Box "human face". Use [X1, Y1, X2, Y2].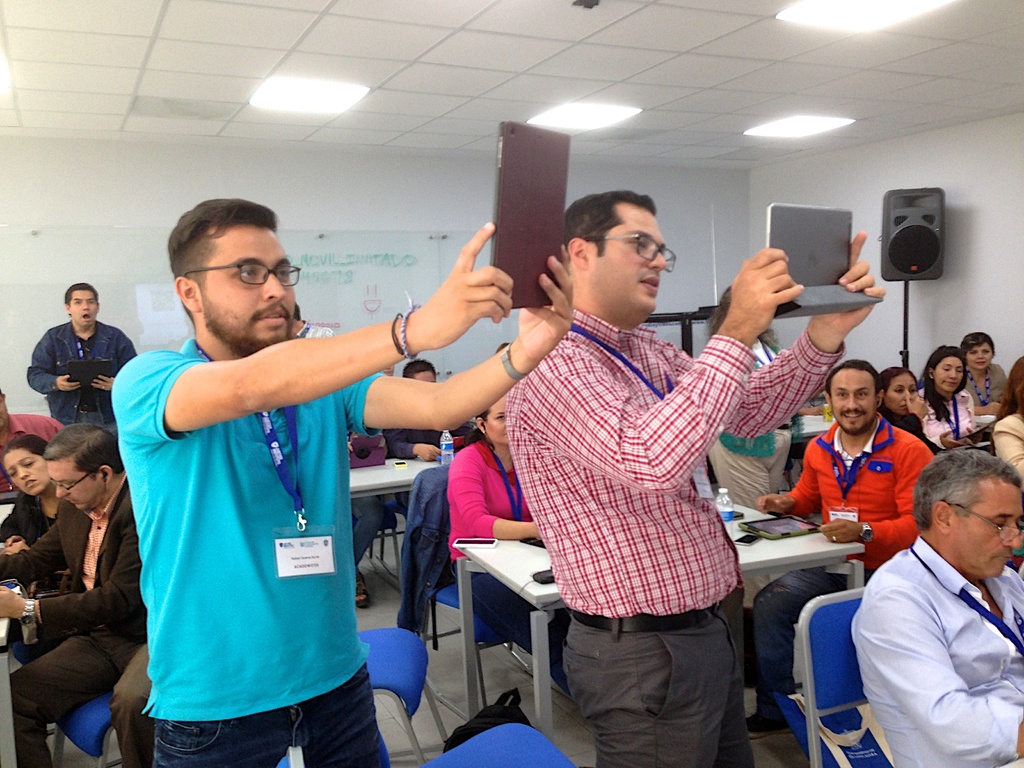
[1, 452, 47, 501].
